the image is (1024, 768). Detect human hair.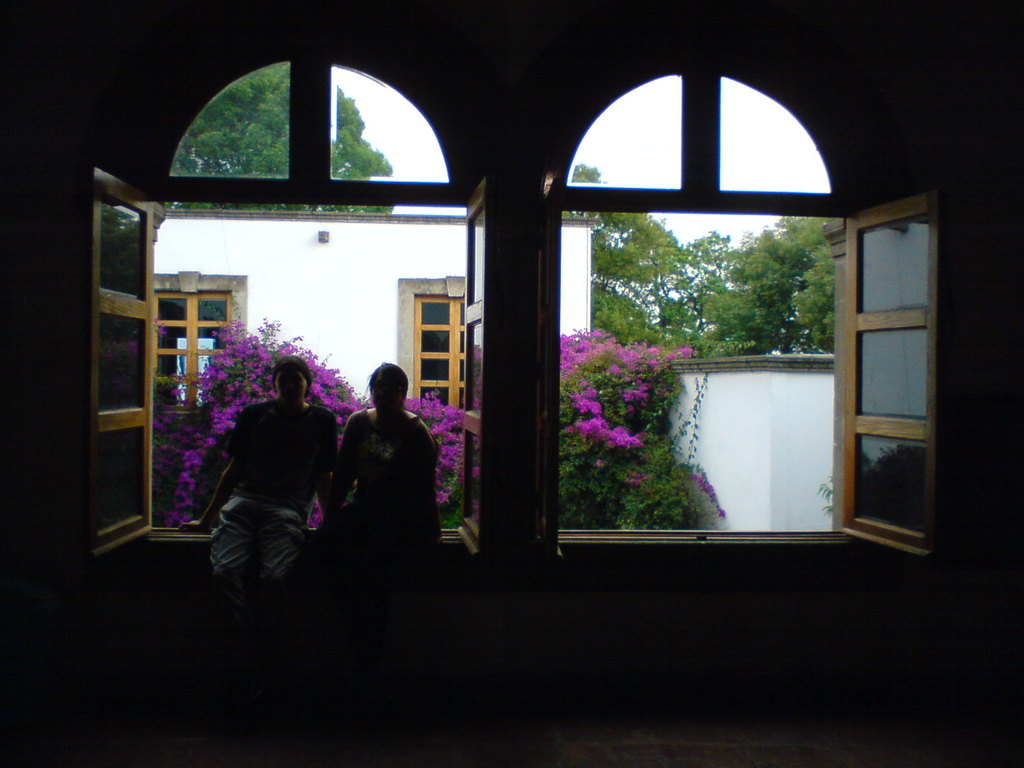
Detection: x1=361, y1=360, x2=408, y2=401.
